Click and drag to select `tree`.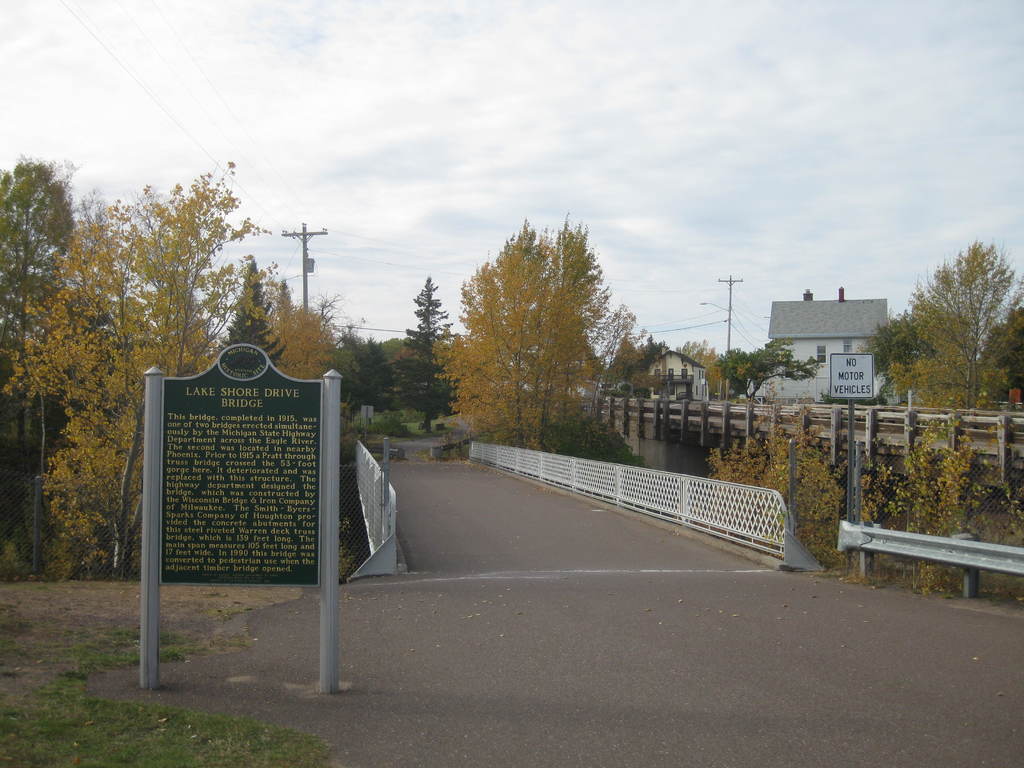
Selection: BBox(0, 154, 78, 447).
